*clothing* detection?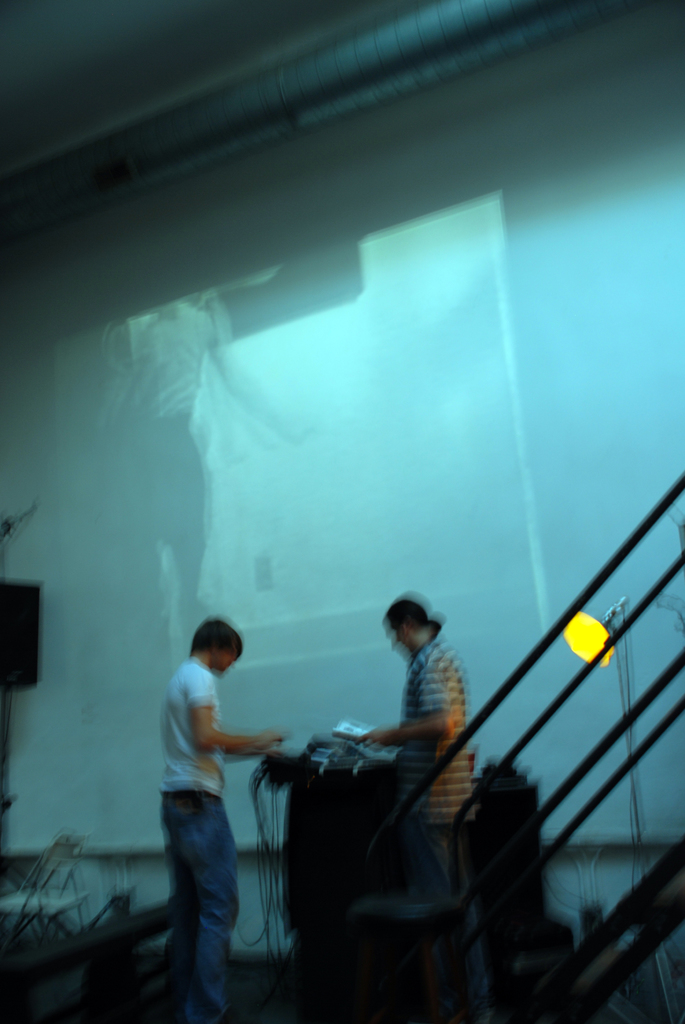
region(136, 618, 288, 987)
